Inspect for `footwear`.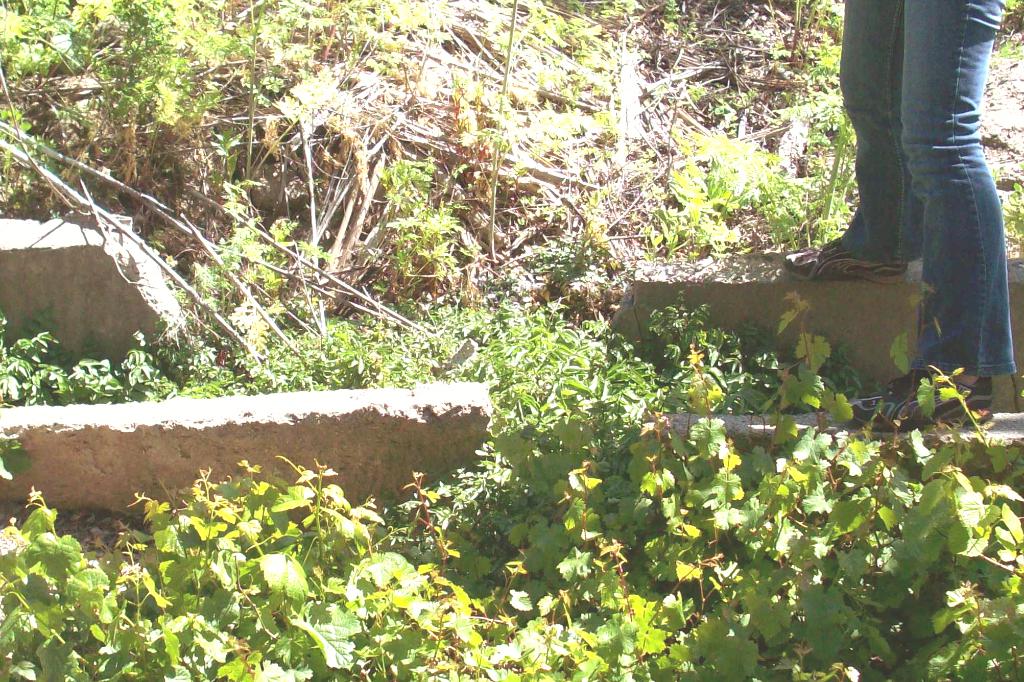
Inspection: bbox=(781, 241, 906, 288).
